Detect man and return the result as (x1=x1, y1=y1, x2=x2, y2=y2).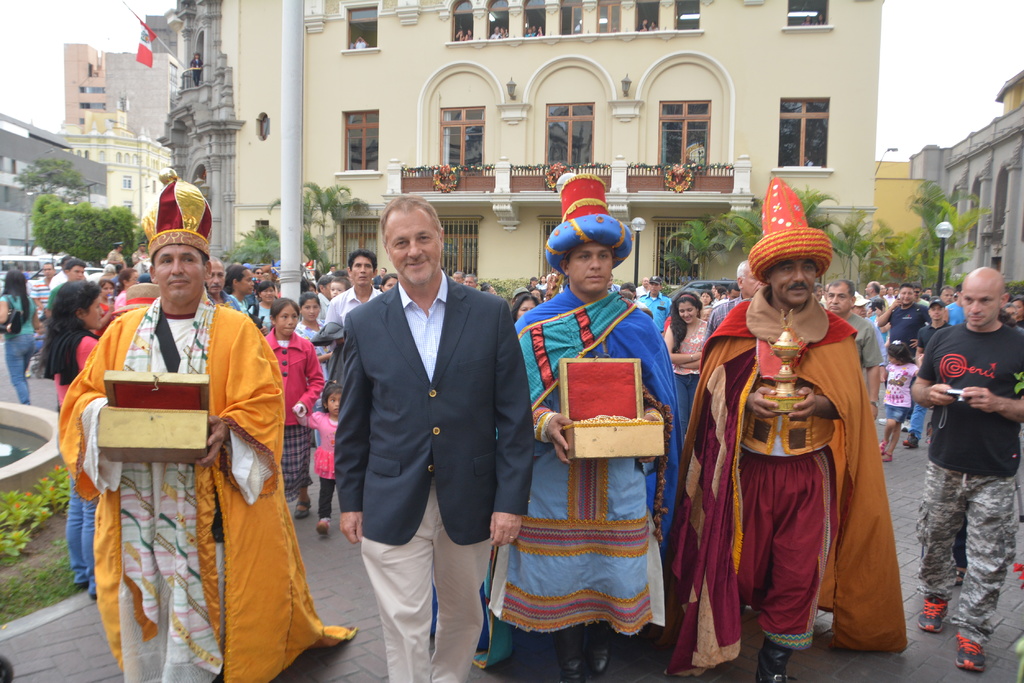
(x1=25, y1=263, x2=56, y2=322).
